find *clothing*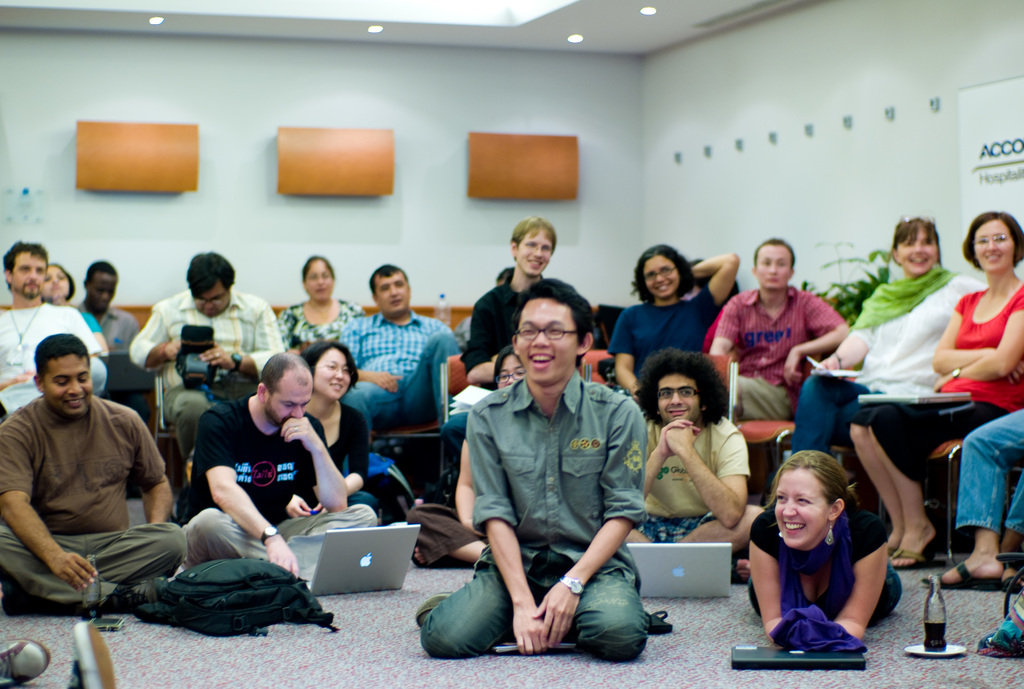
609, 280, 726, 367
